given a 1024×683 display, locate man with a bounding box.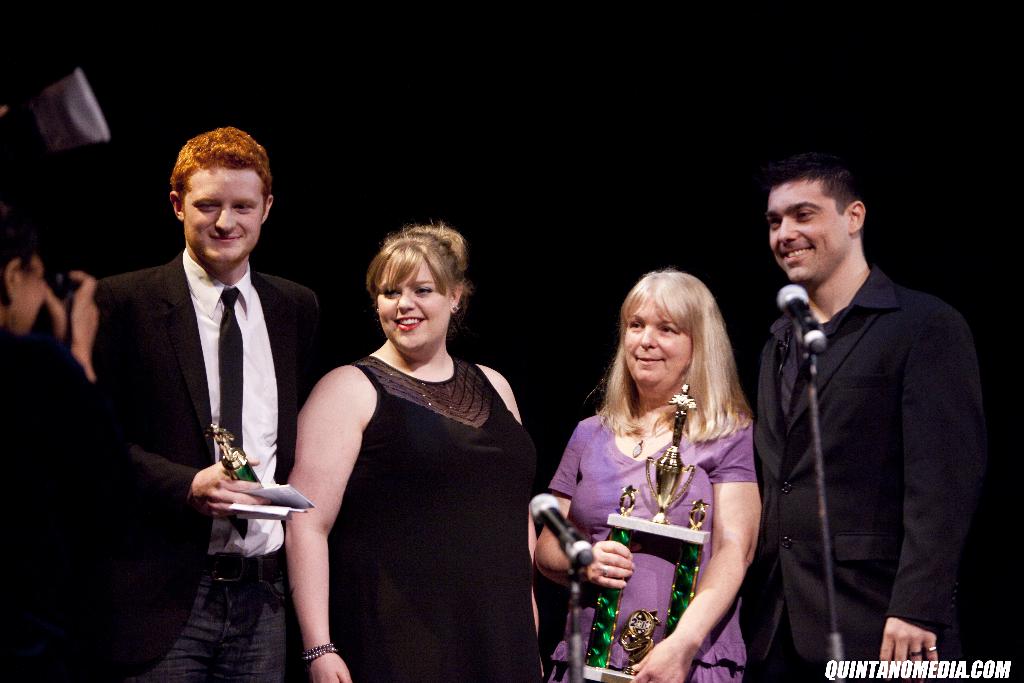
Located: rect(77, 125, 332, 682).
